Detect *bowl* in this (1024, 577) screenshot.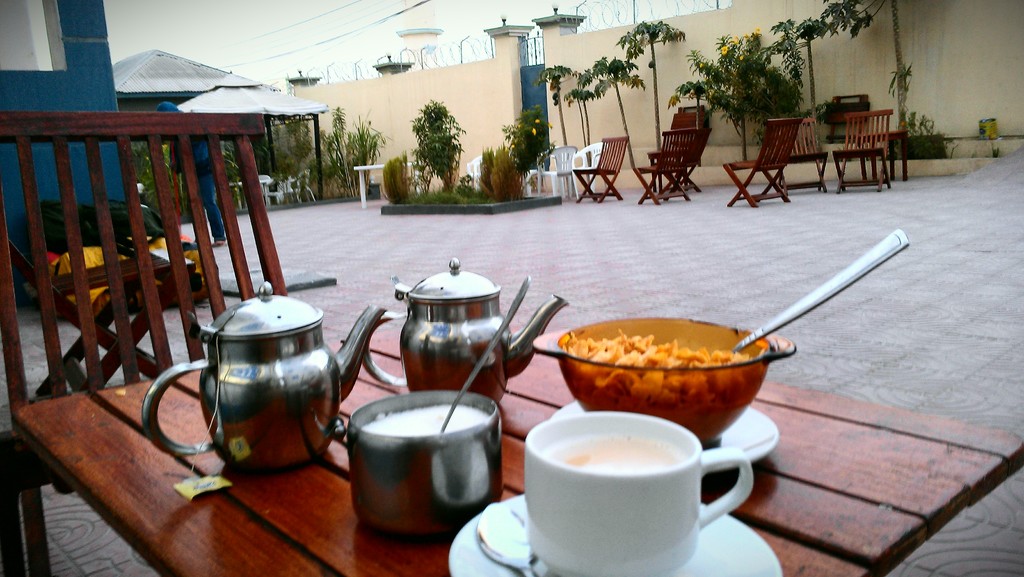
Detection: 523/314/794/444.
